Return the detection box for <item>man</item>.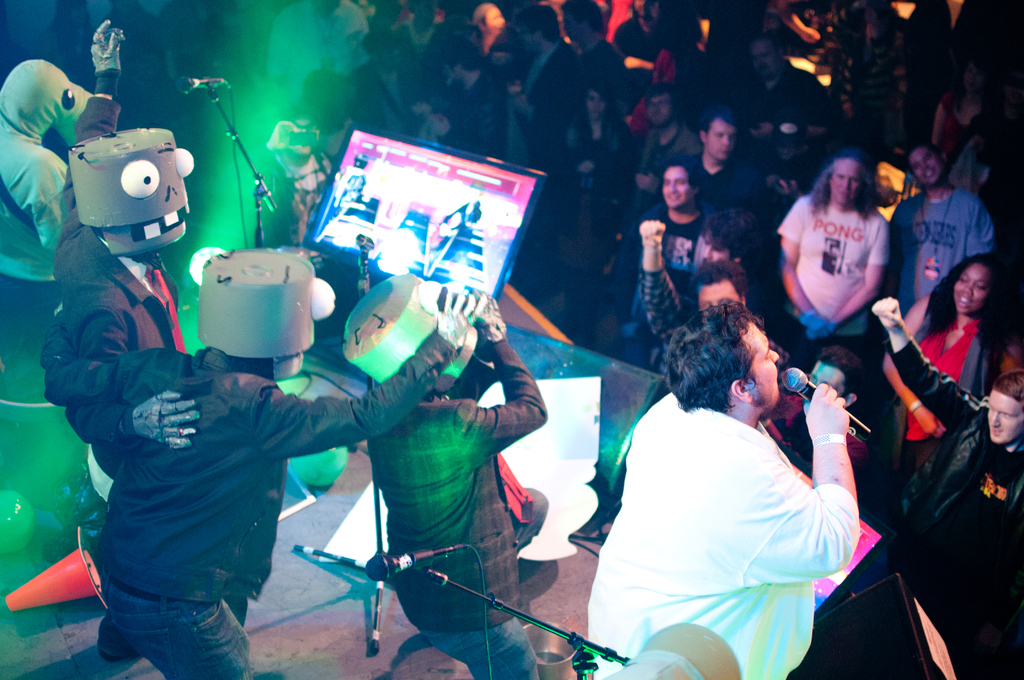
(left=783, top=151, right=898, bottom=359).
